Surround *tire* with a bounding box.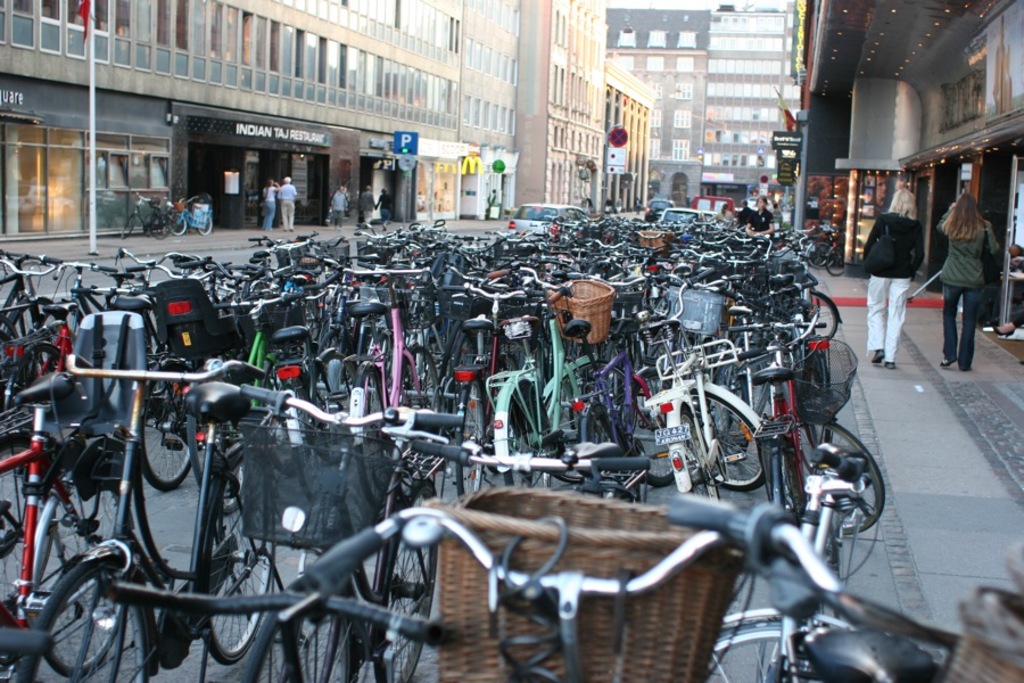
[left=684, top=410, right=719, bottom=502].
